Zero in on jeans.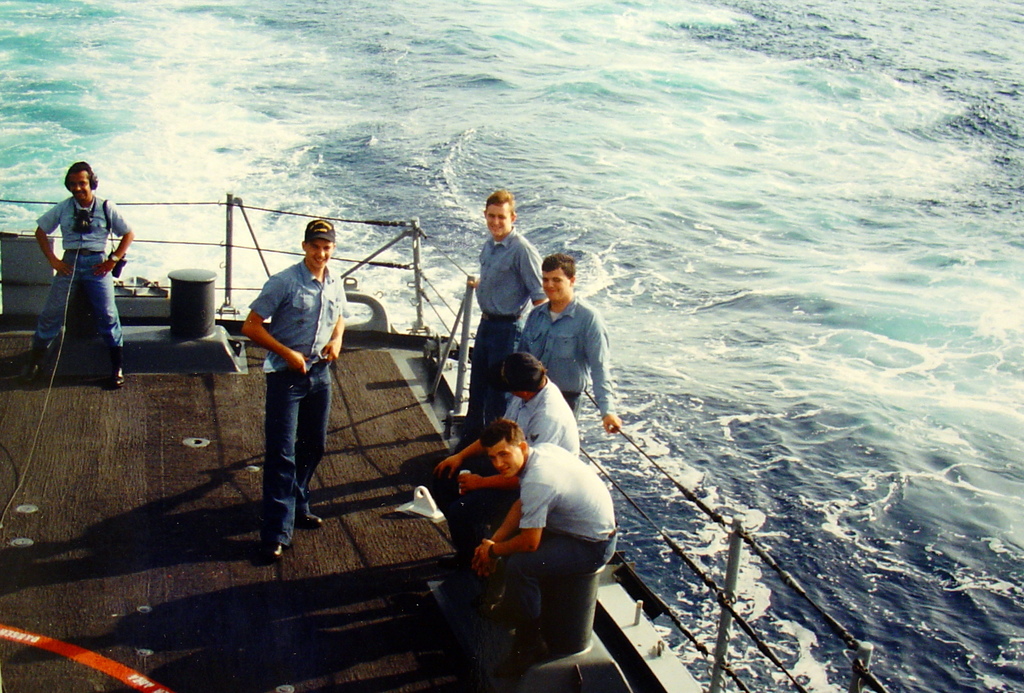
Zeroed in: {"left": 493, "top": 528, "right": 616, "bottom": 628}.
